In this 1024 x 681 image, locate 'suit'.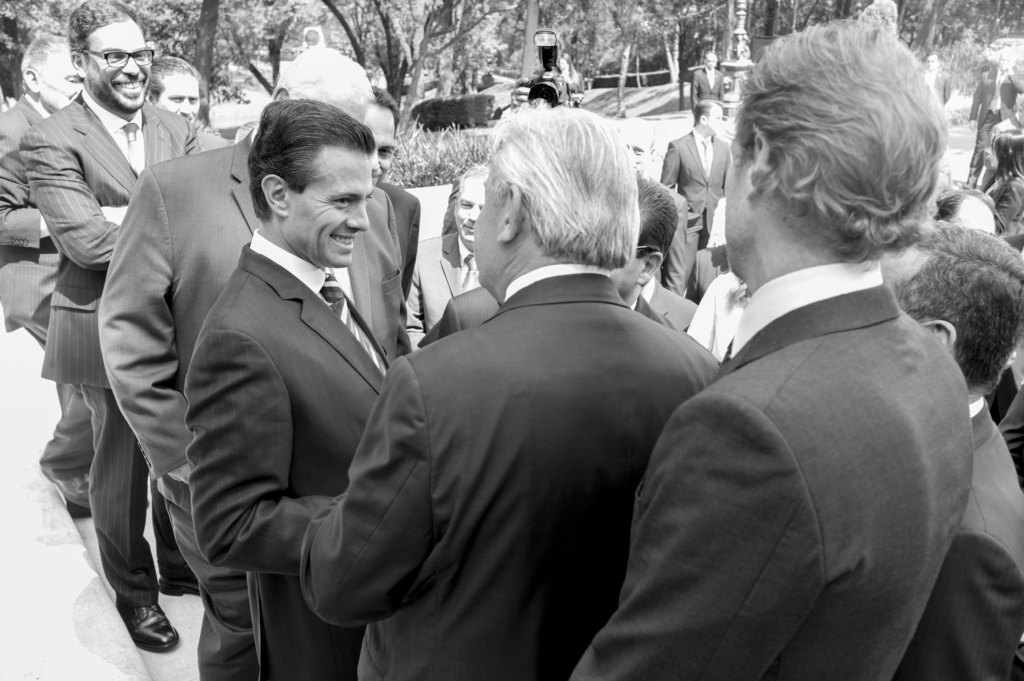
Bounding box: select_region(659, 129, 734, 298).
